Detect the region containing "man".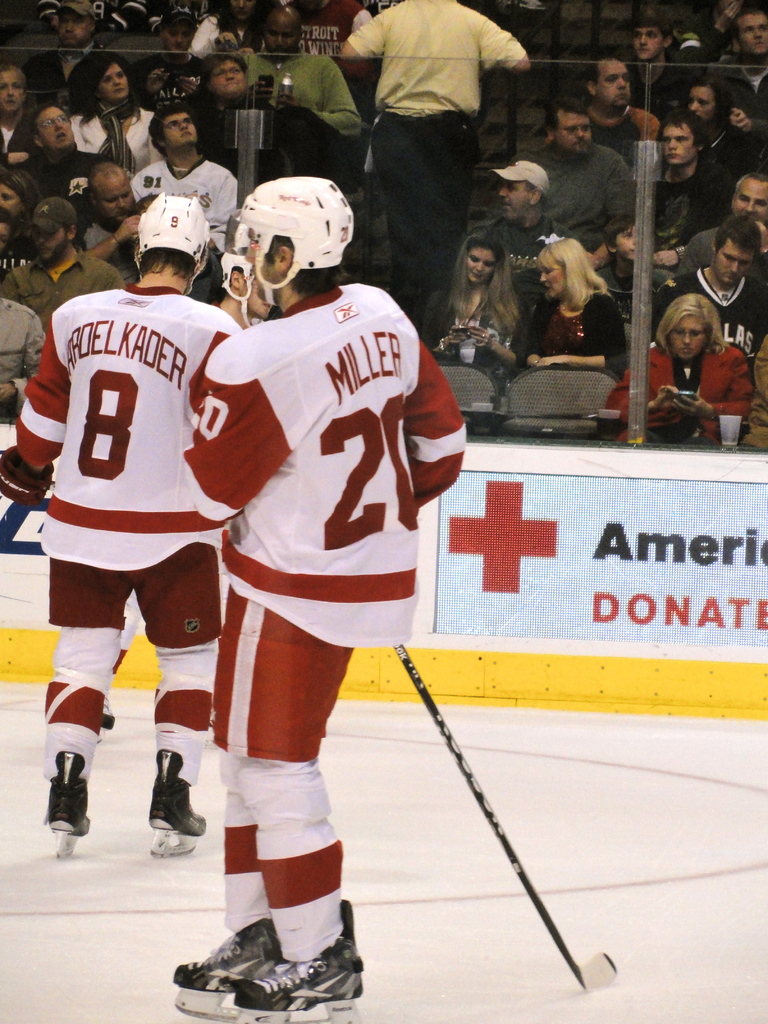
(172, 171, 474, 1023).
